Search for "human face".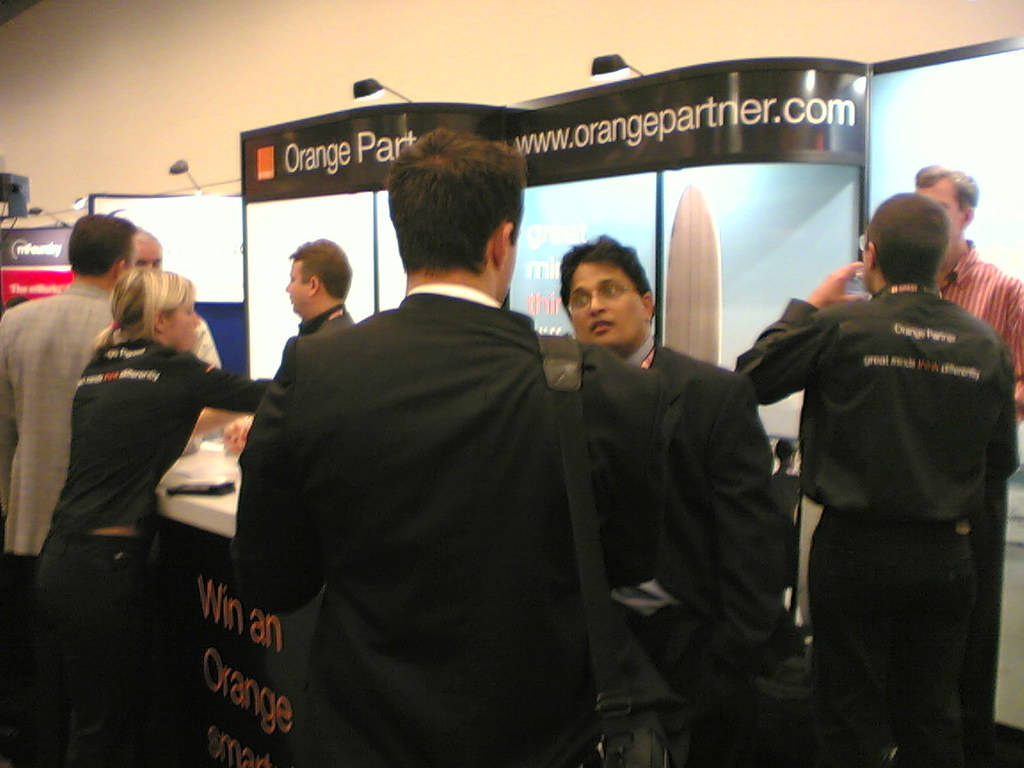
Found at Rect(166, 287, 202, 354).
